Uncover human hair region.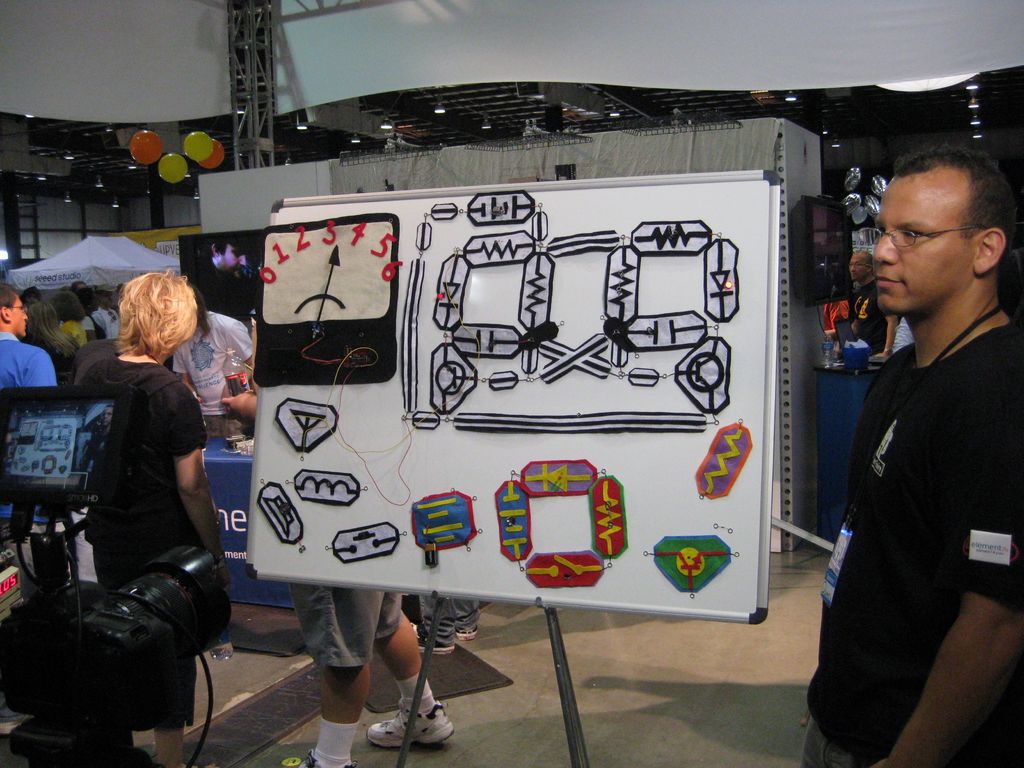
Uncovered: 864 249 874 270.
